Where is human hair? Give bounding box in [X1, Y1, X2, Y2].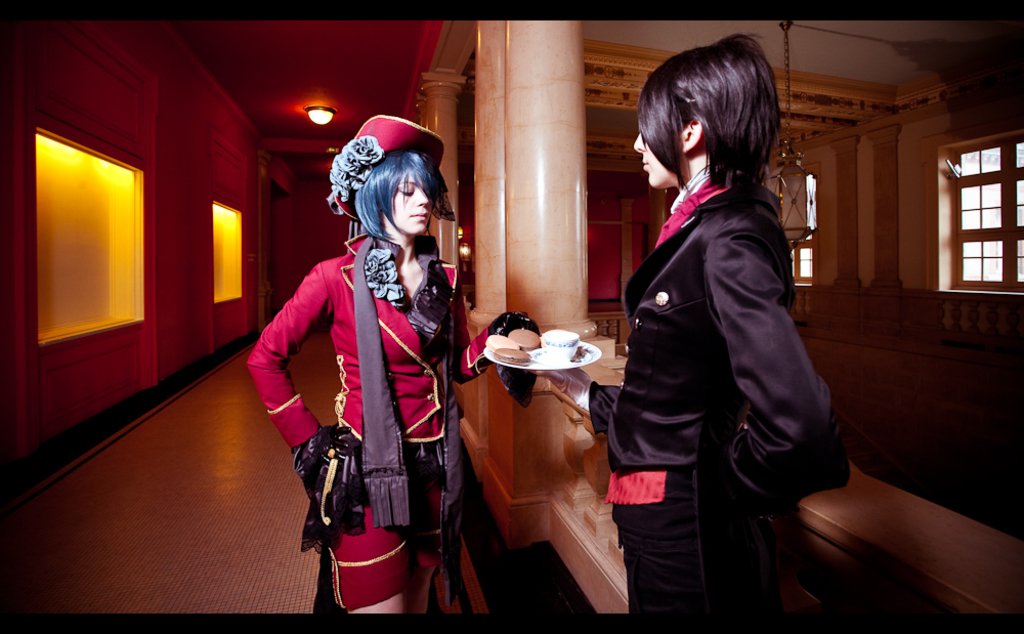
[349, 152, 453, 247].
